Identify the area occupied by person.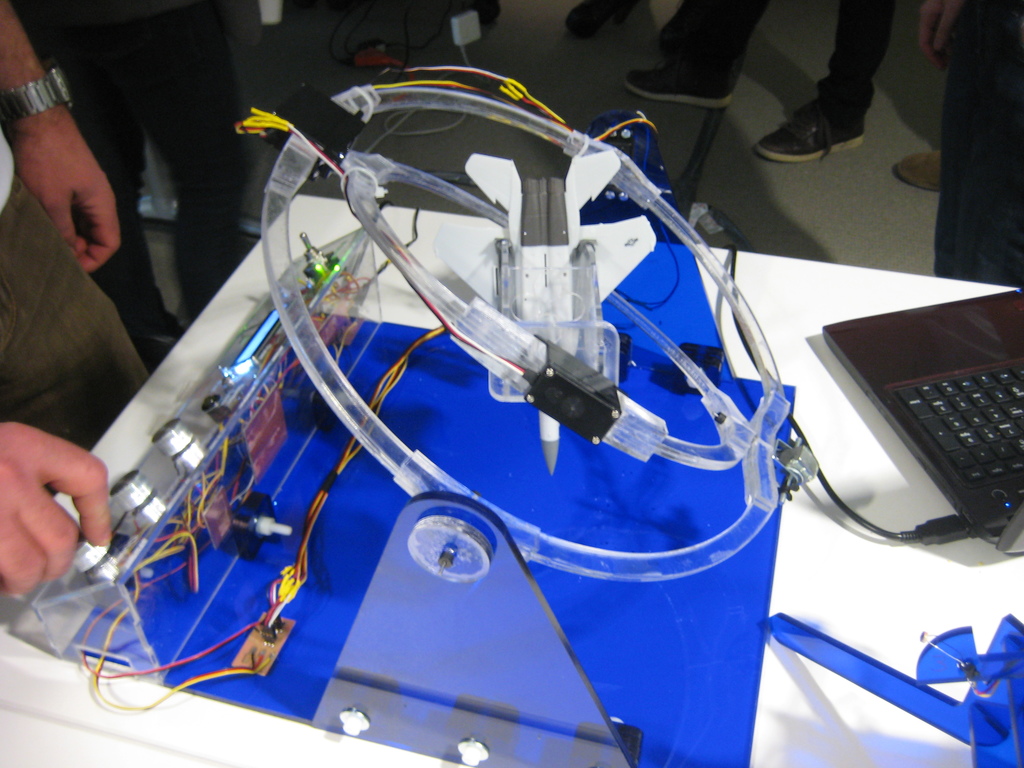
Area: <box>12,0,250,373</box>.
